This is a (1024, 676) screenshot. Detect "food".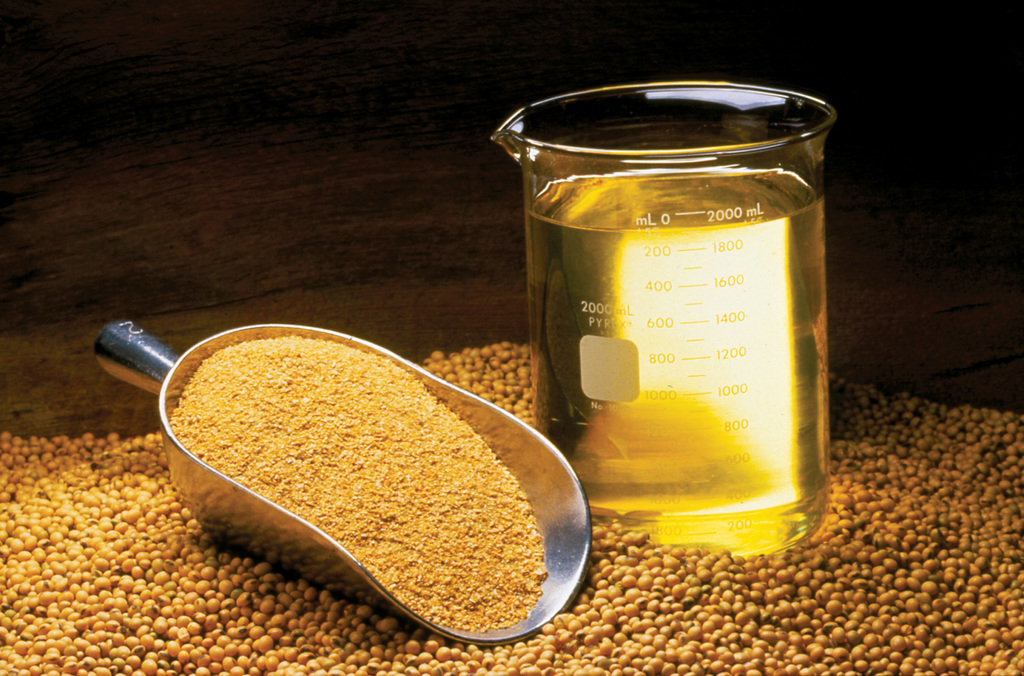
[168, 337, 552, 636].
